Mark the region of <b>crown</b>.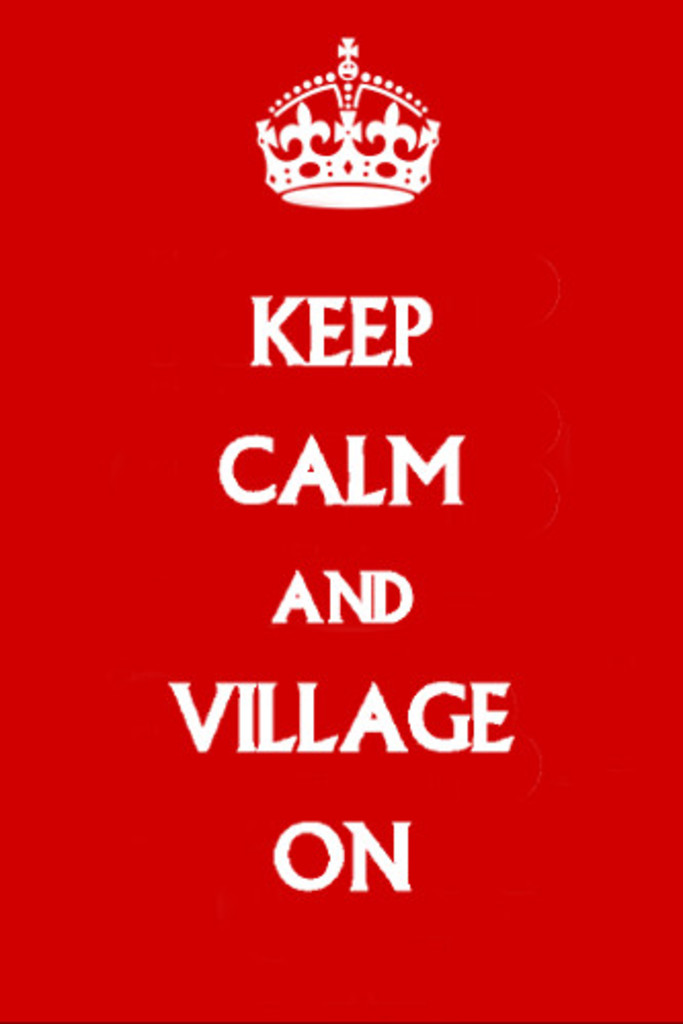
Region: rect(254, 37, 443, 213).
